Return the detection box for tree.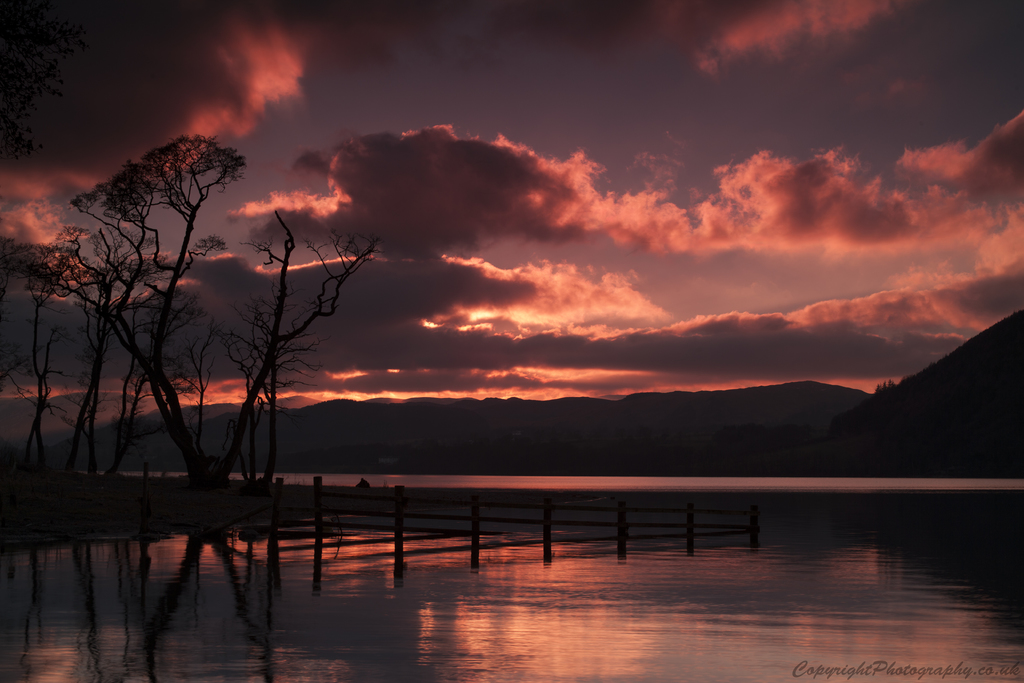
box(31, 127, 374, 530).
